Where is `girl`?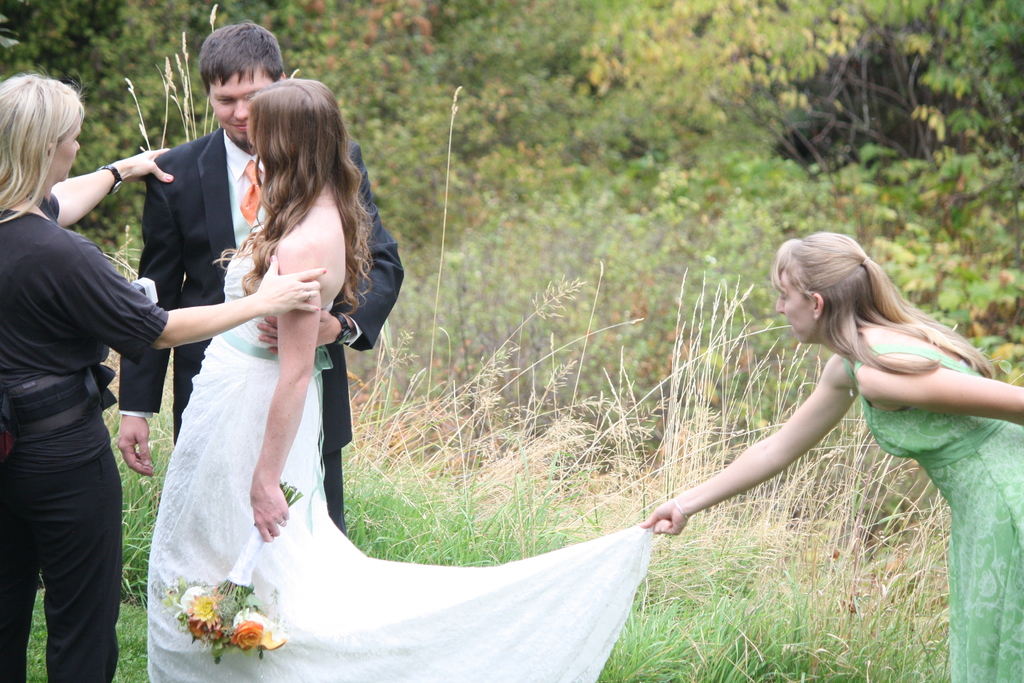
[0, 70, 329, 682].
